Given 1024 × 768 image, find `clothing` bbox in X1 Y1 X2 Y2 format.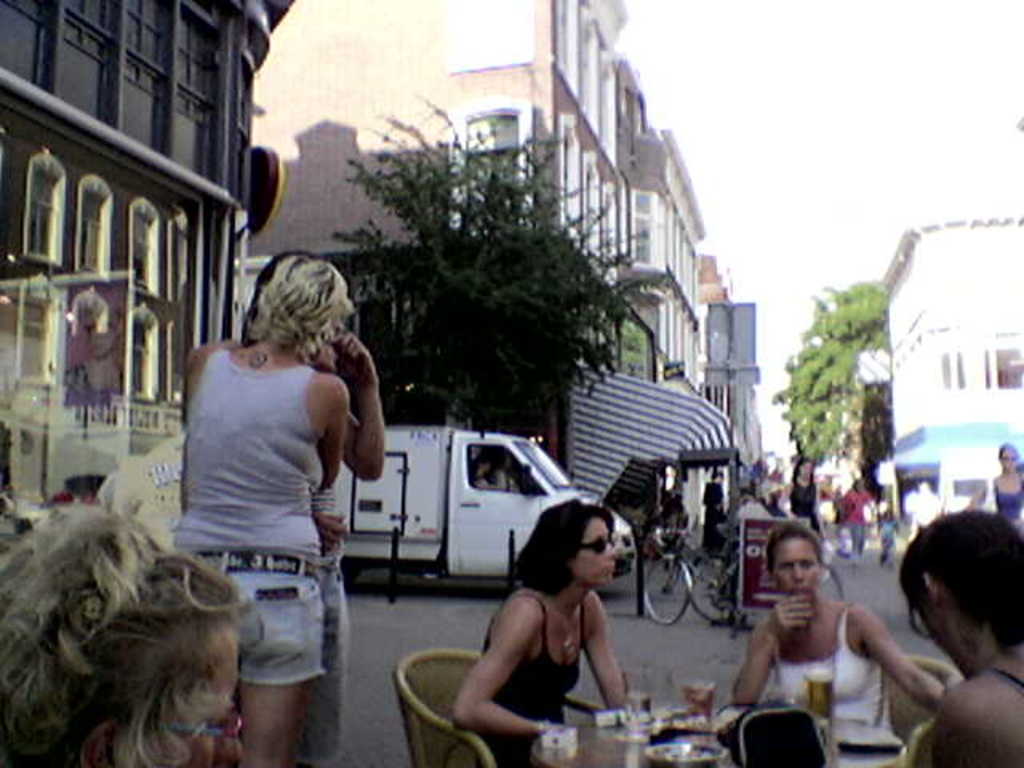
168 341 331 683.
